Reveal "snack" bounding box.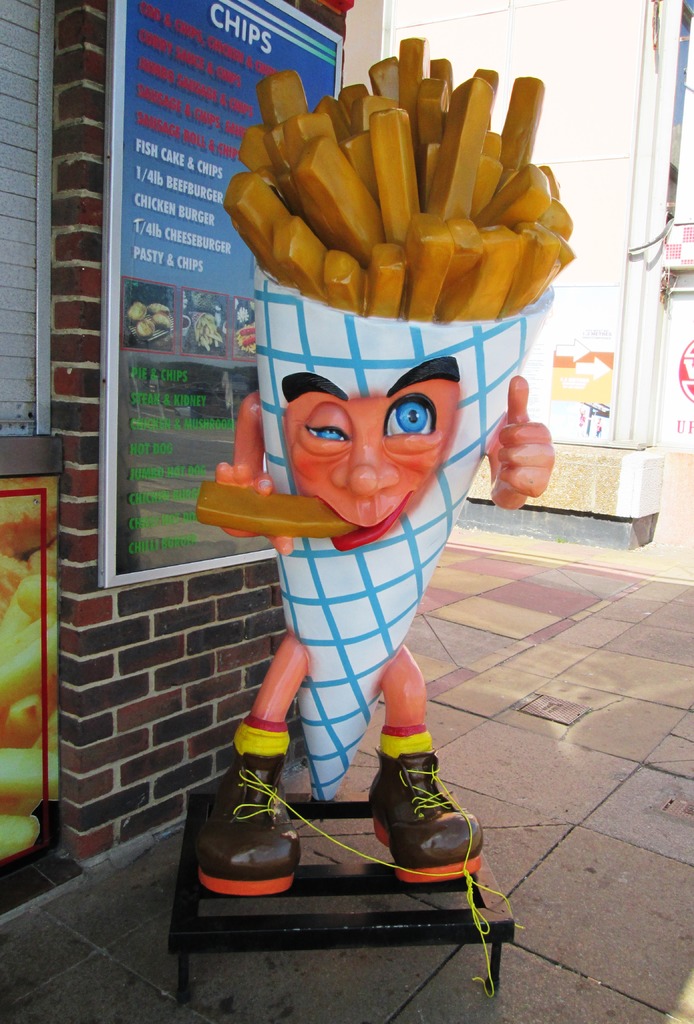
Revealed: l=196, t=483, r=358, b=531.
